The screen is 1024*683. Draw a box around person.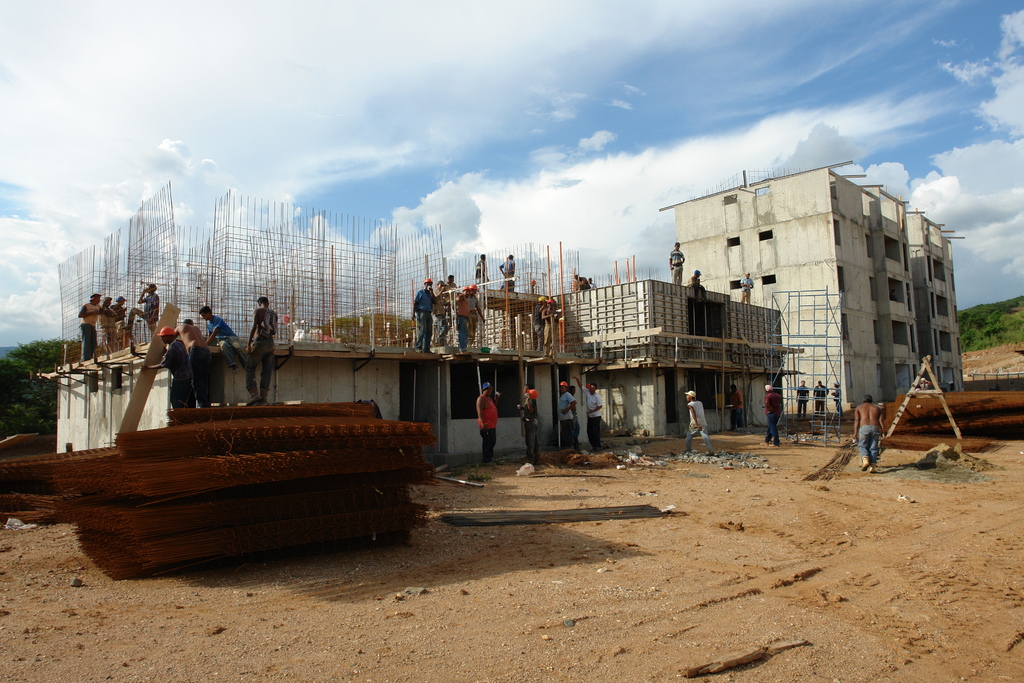
detection(195, 299, 243, 373).
